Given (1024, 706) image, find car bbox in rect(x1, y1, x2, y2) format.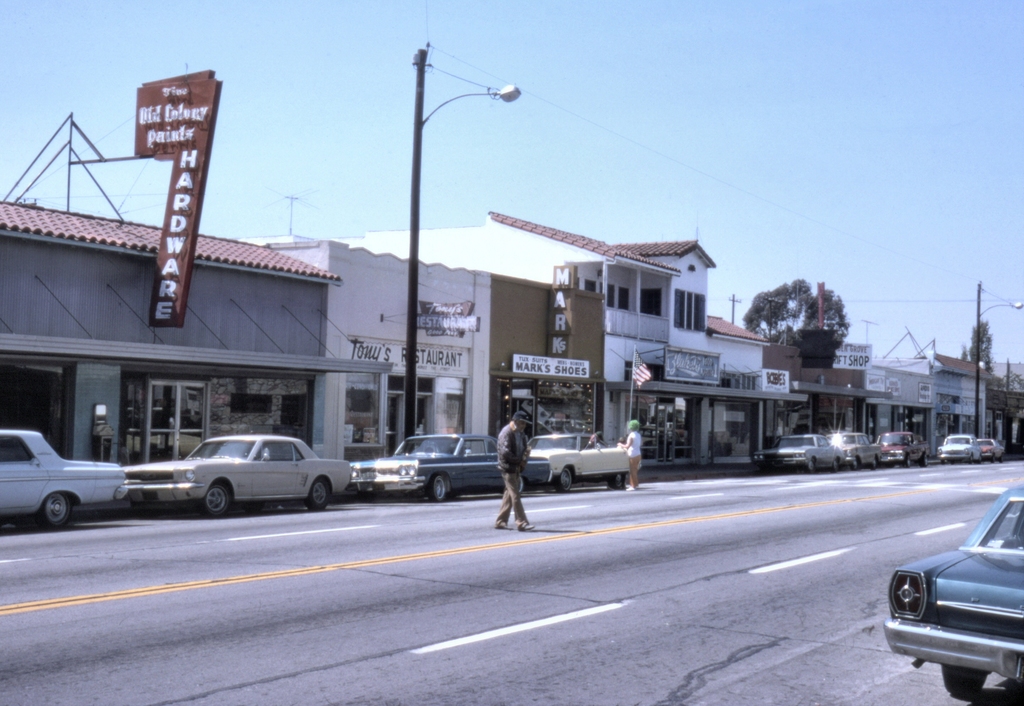
rect(349, 434, 528, 505).
